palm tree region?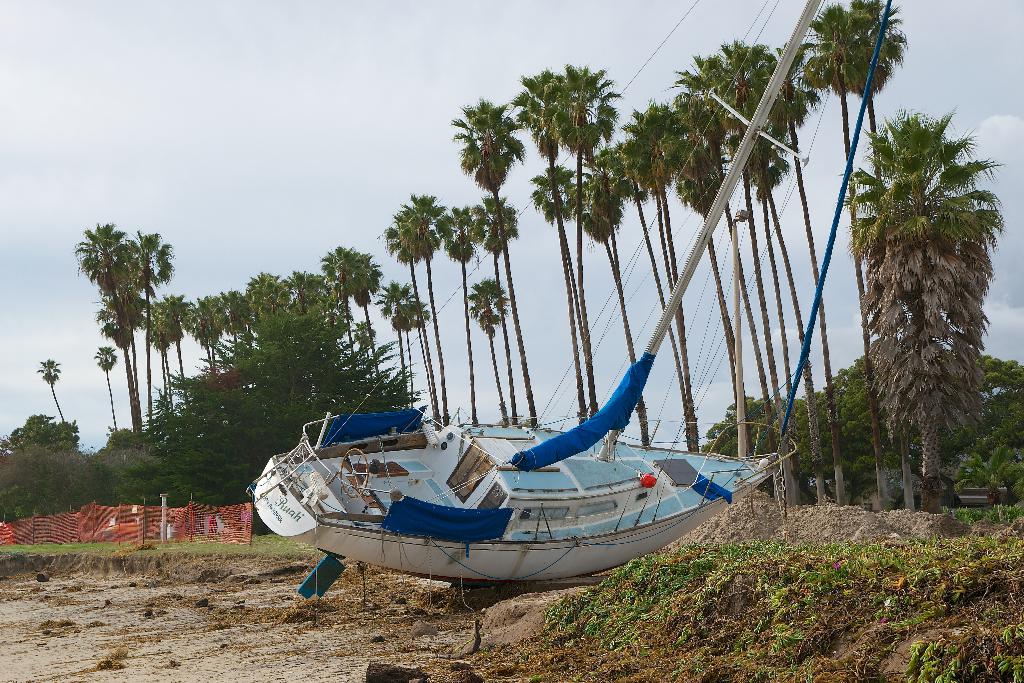
bbox=(628, 96, 684, 493)
